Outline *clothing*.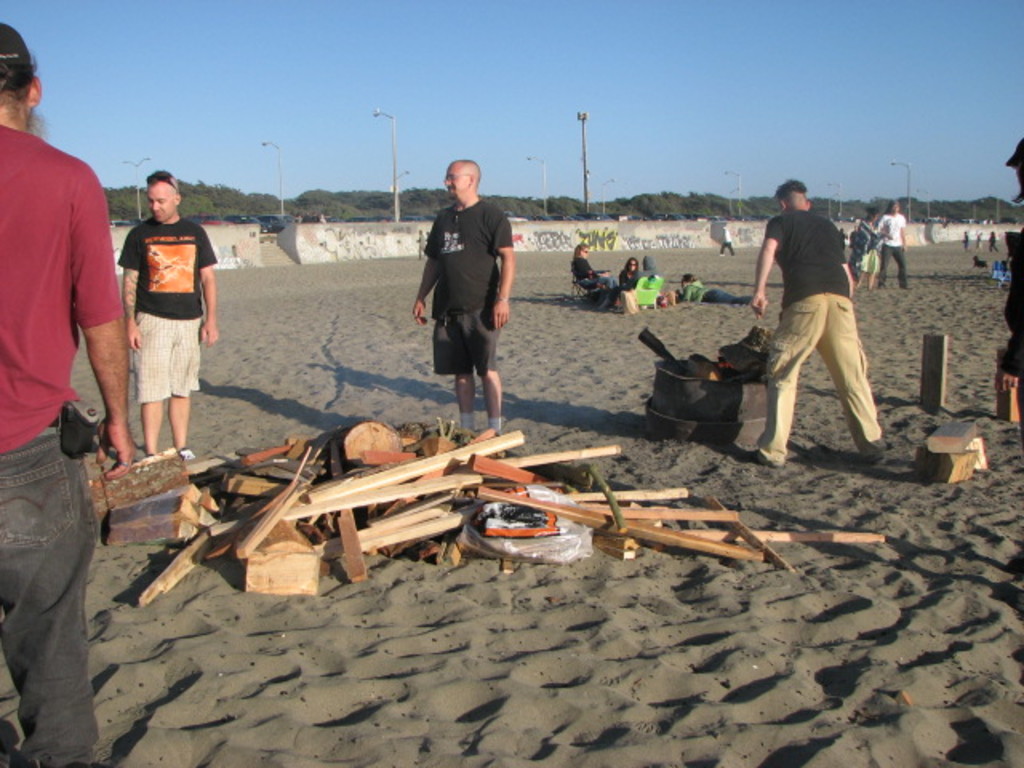
Outline: crop(672, 280, 754, 304).
